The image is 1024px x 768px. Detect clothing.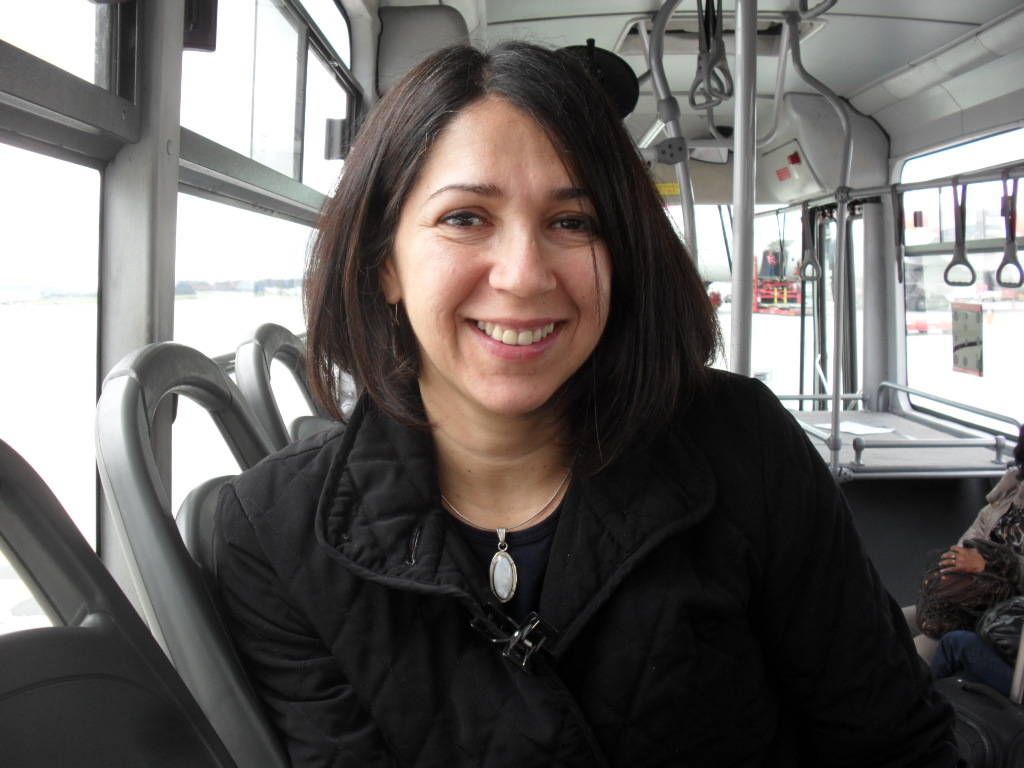
Detection: (left=151, top=338, right=946, bottom=737).
